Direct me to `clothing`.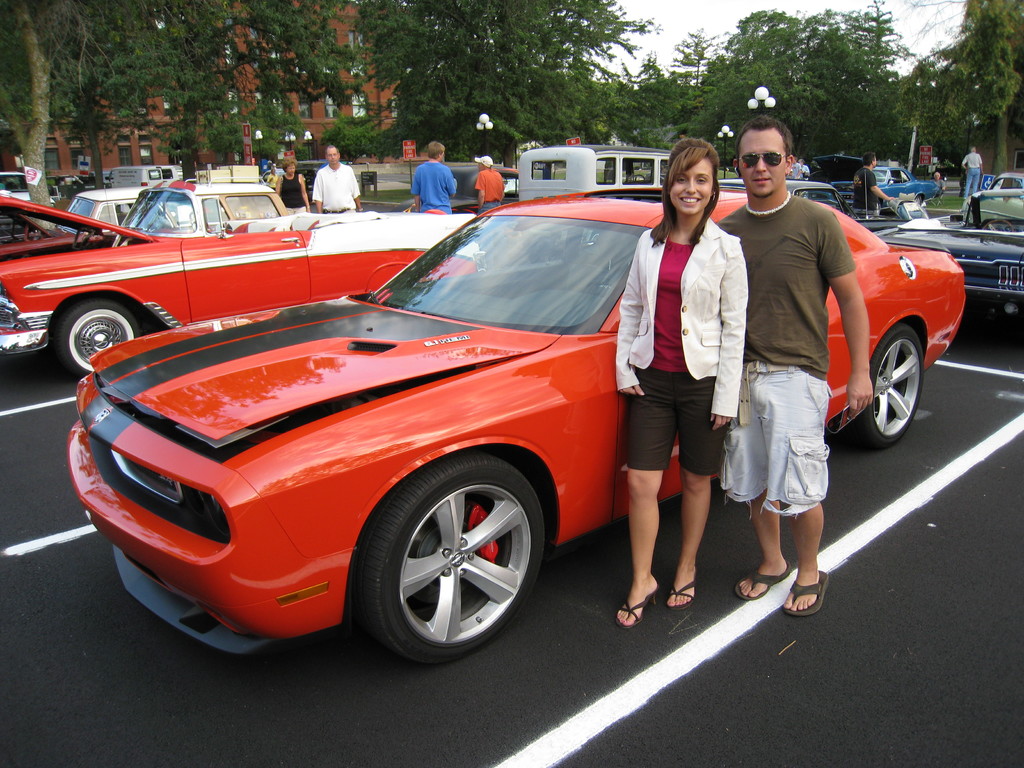
Direction: (957,151,987,199).
